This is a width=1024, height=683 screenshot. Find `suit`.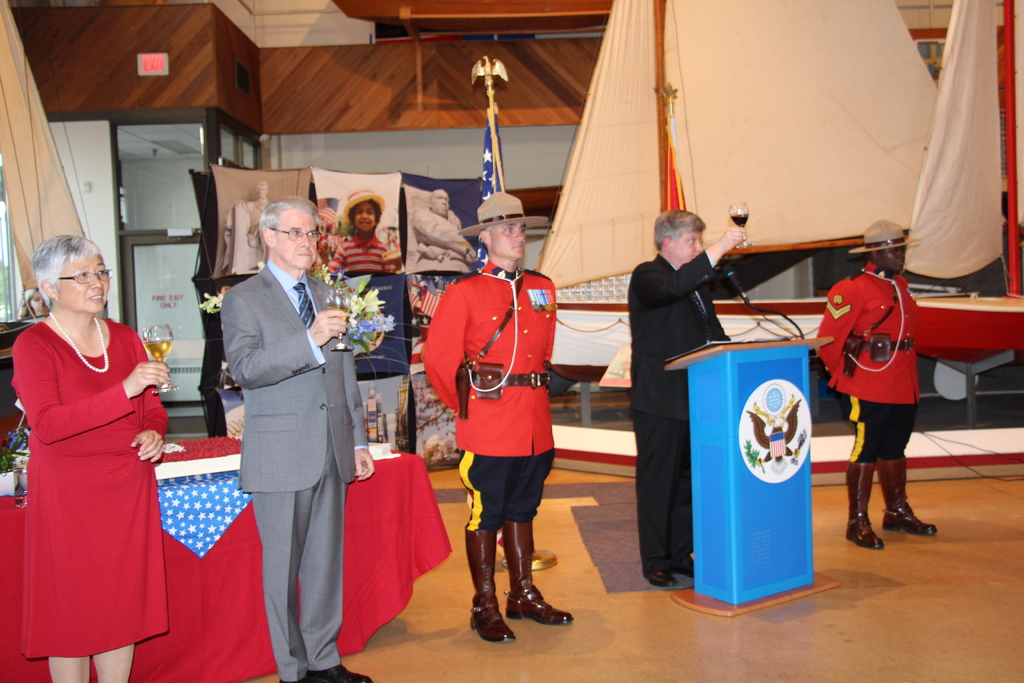
Bounding box: x1=817, y1=264, x2=920, y2=403.
